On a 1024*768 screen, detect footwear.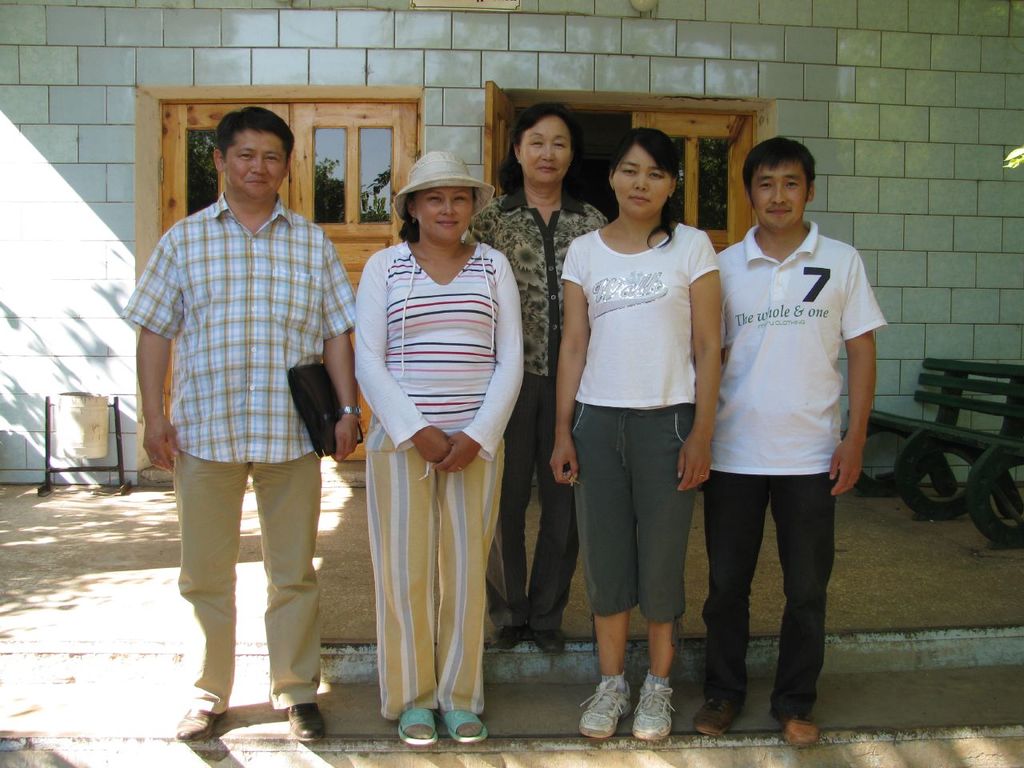
pyautogui.locateOnScreen(170, 703, 229, 743).
